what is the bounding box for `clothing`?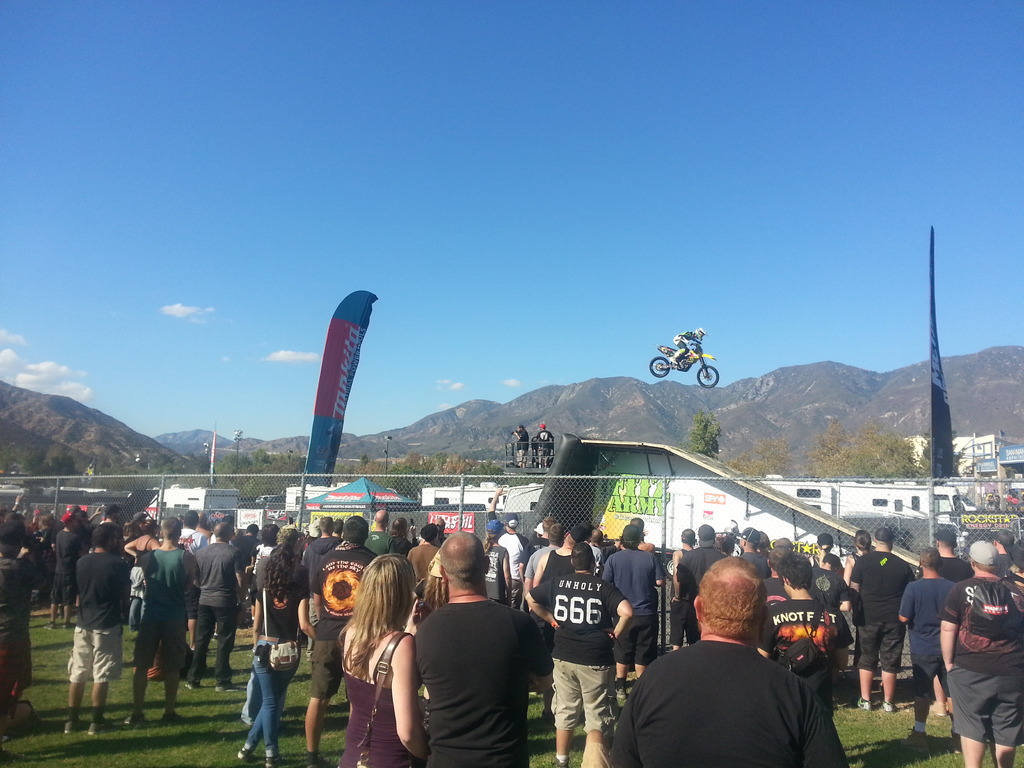
796/568/852/633.
